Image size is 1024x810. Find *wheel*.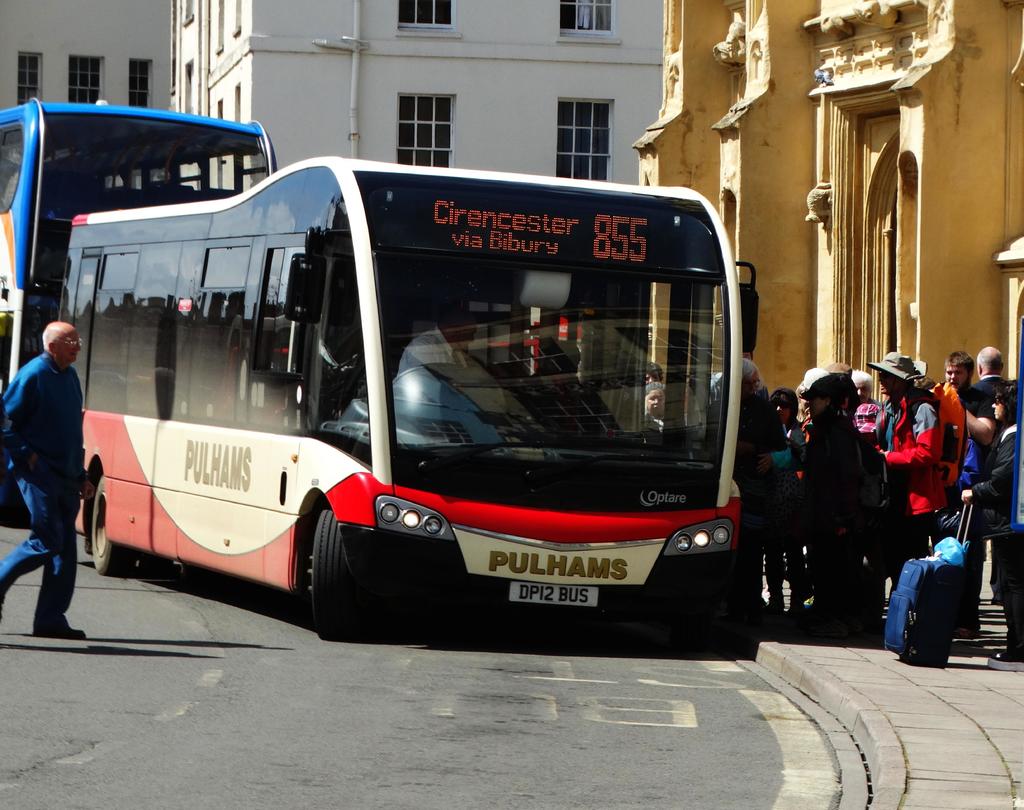
BBox(287, 502, 368, 623).
